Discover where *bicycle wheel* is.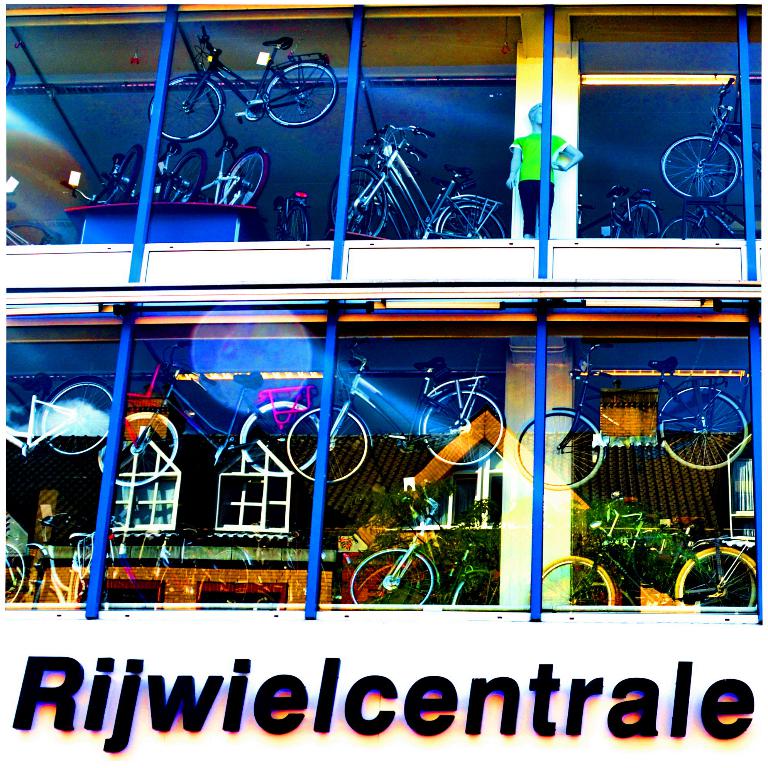
Discovered at {"x1": 230, "y1": 404, "x2": 319, "y2": 488}.
